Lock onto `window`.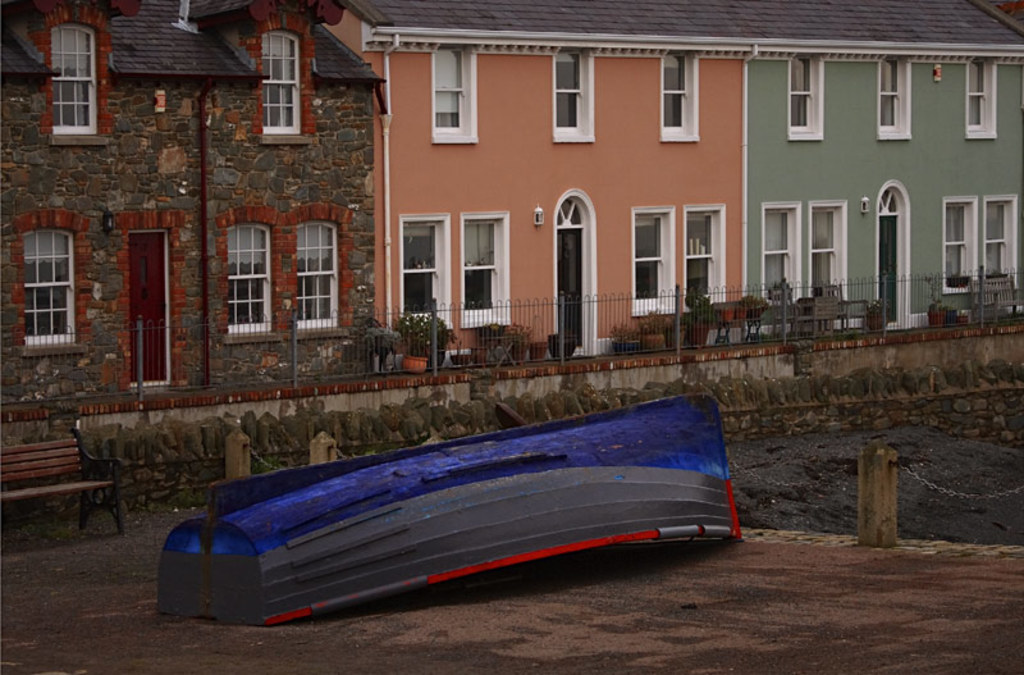
Locked: x1=987 y1=200 x2=1023 y2=293.
